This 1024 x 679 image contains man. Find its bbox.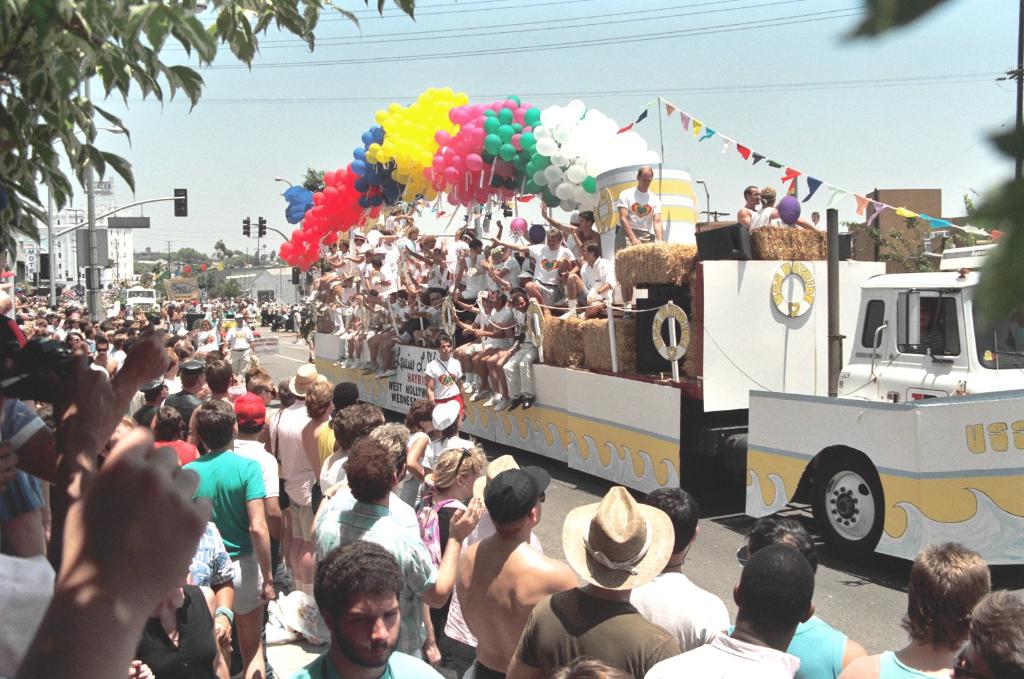
select_region(163, 358, 207, 446).
